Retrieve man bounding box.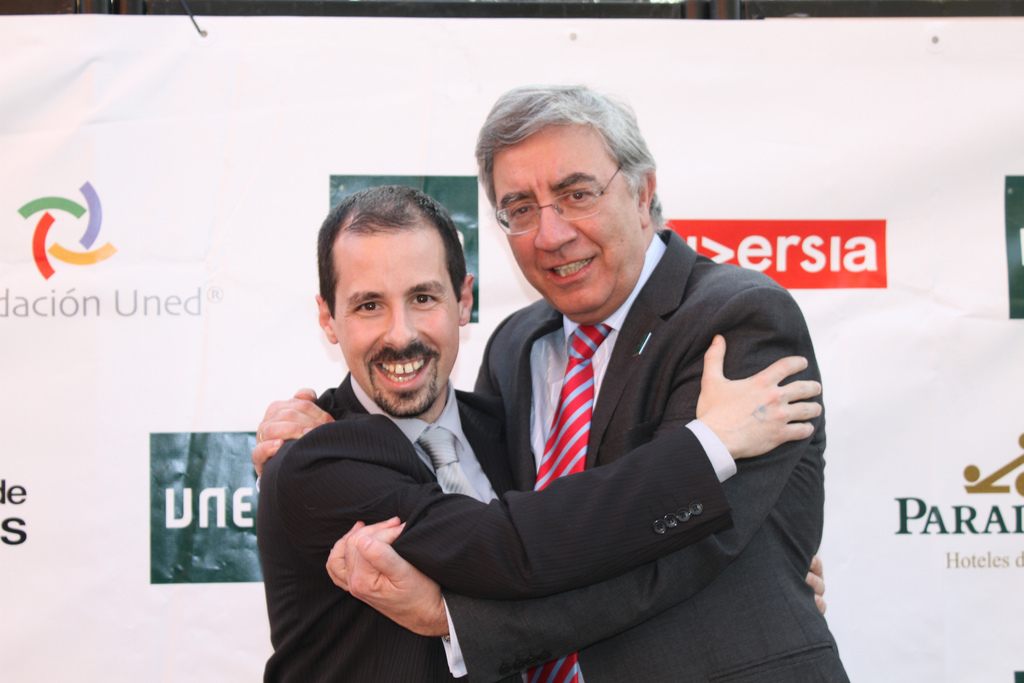
Bounding box: Rect(227, 66, 835, 682).
